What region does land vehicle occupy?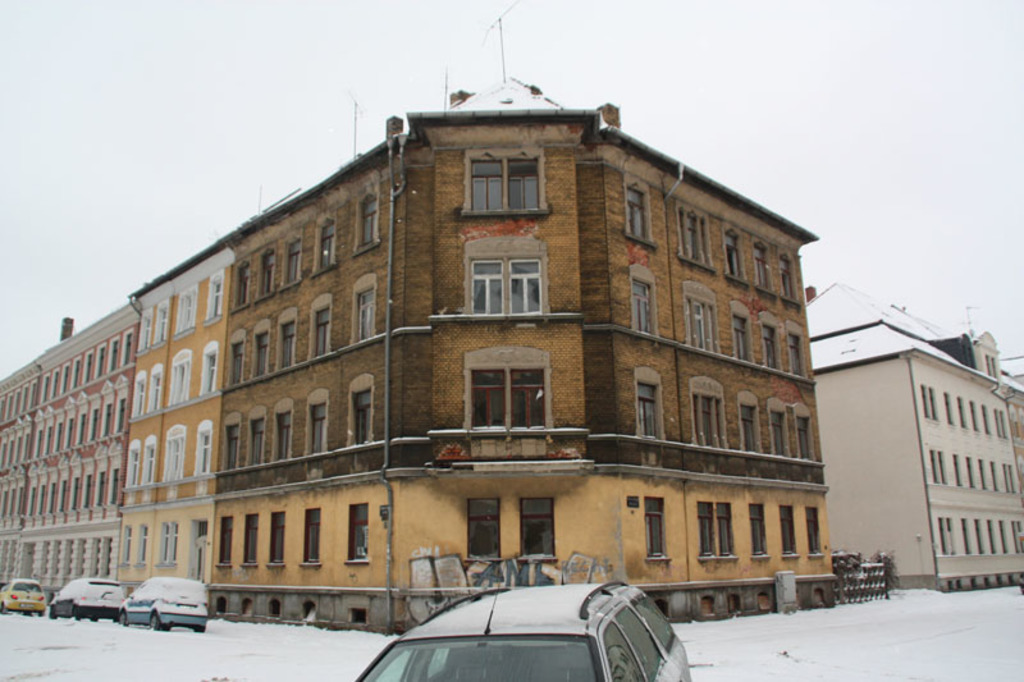
49 576 128 624.
